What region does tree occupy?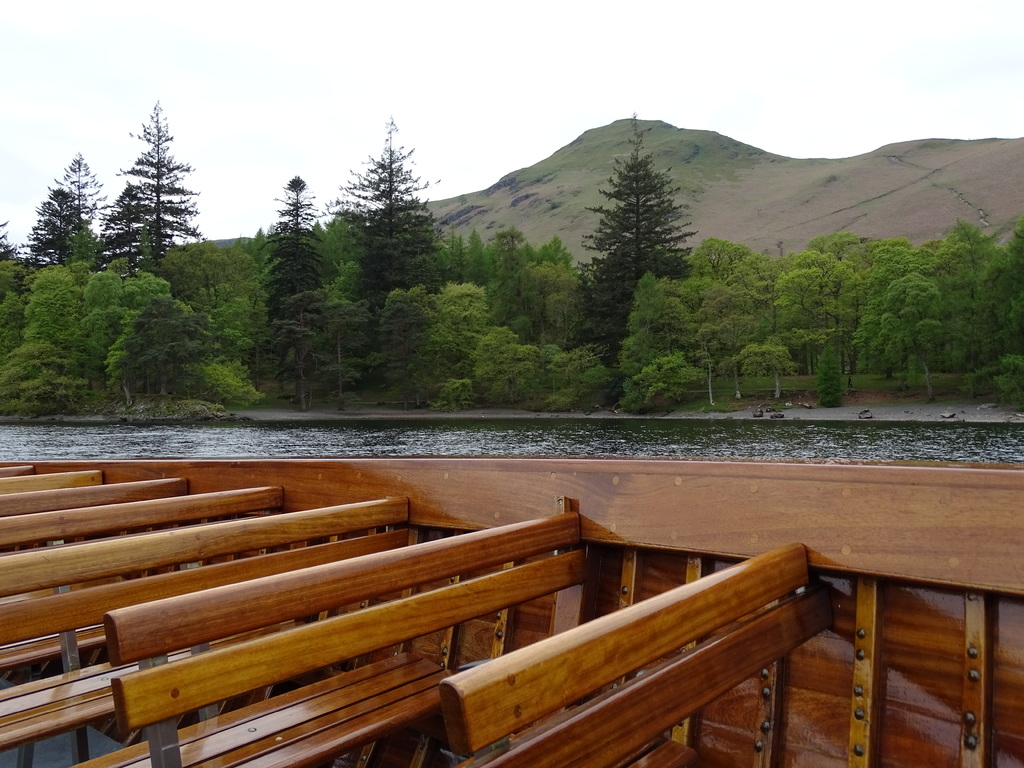
bbox=[564, 115, 696, 365].
